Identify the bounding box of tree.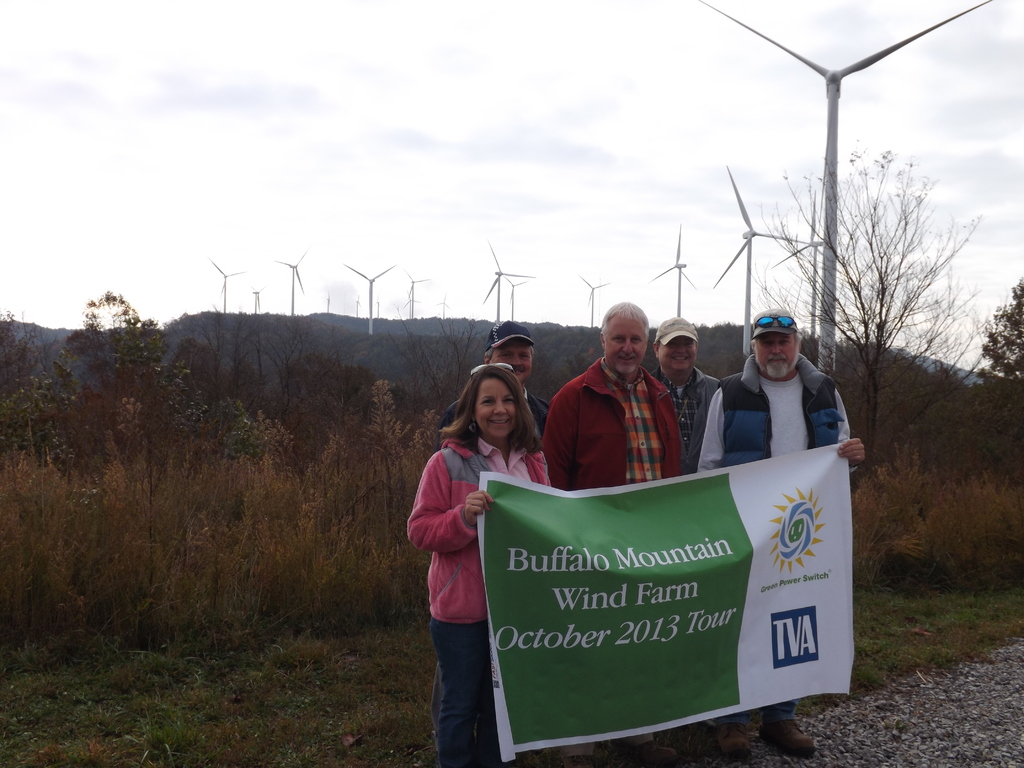
select_region(797, 147, 973, 404).
